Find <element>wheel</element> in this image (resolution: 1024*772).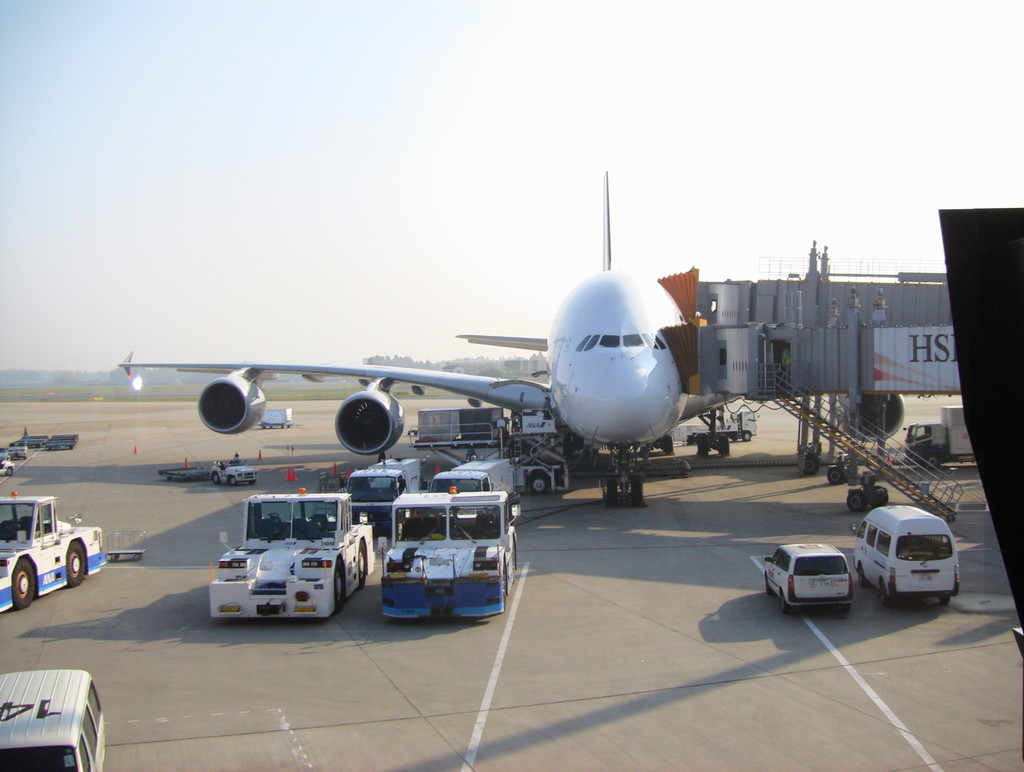
locate(512, 541, 516, 569).
